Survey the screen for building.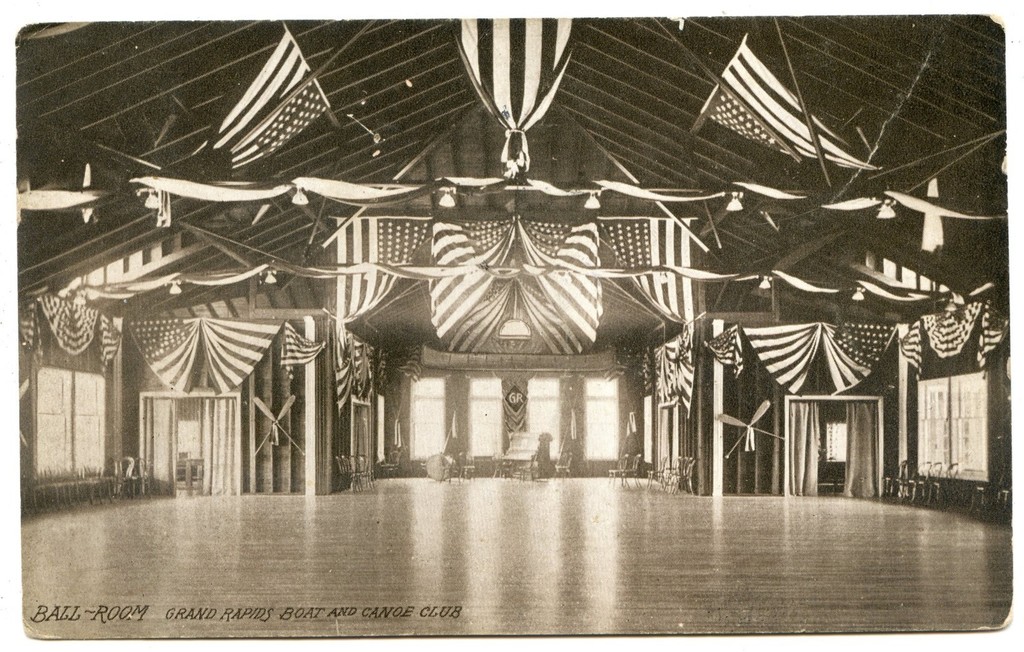
Survey found: pyautogui.locateOnScreen(18, 19, 1011, 637).
